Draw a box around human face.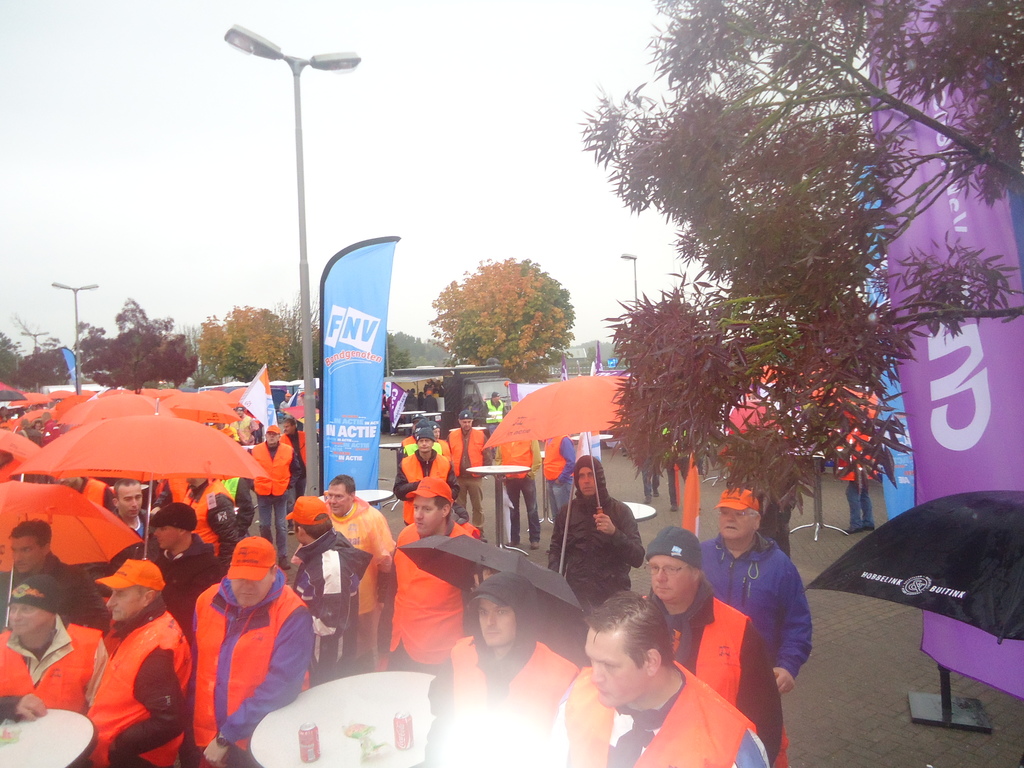
crop(477, 600, 516, 643).
